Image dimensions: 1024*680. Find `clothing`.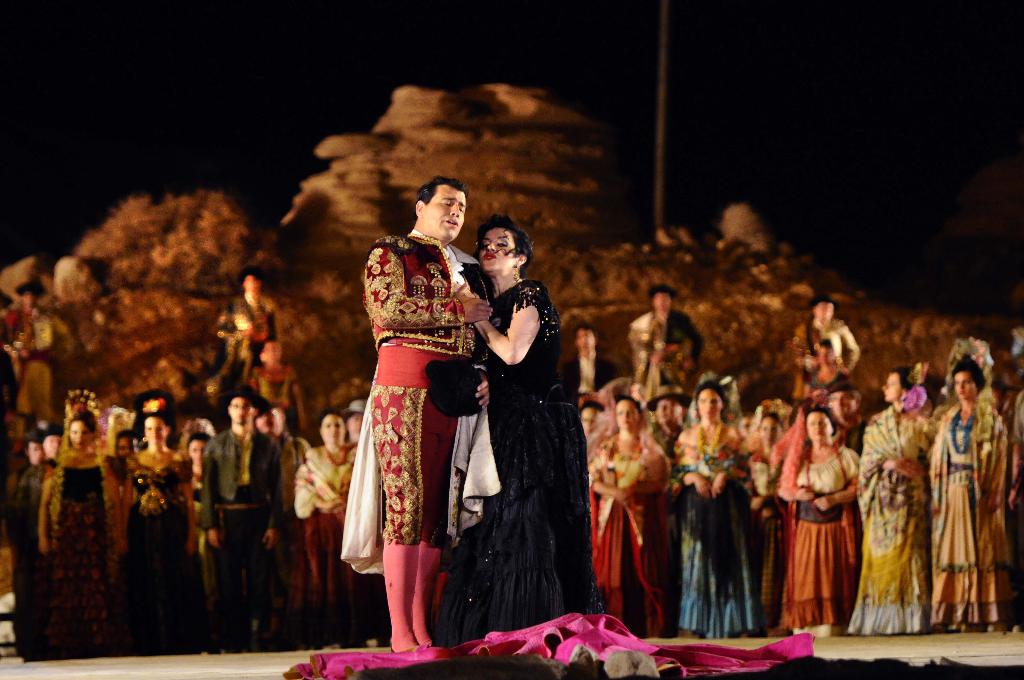
[left=463, top=271, right=613, bottom=639].
